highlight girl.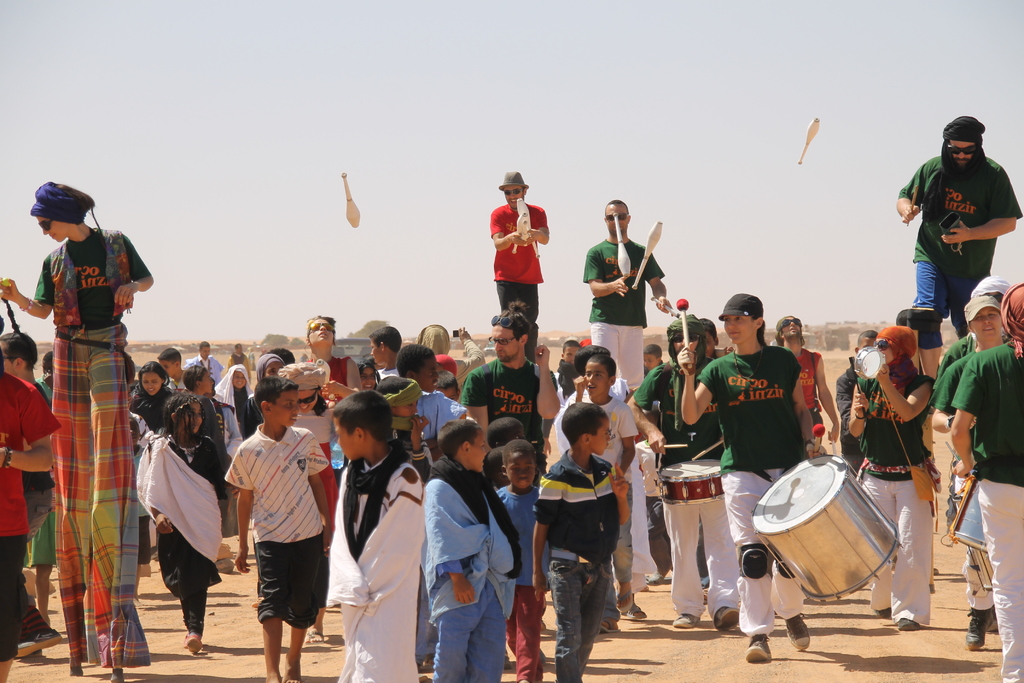
Highlighted region: bbox=[131, 358, 177, 431].
